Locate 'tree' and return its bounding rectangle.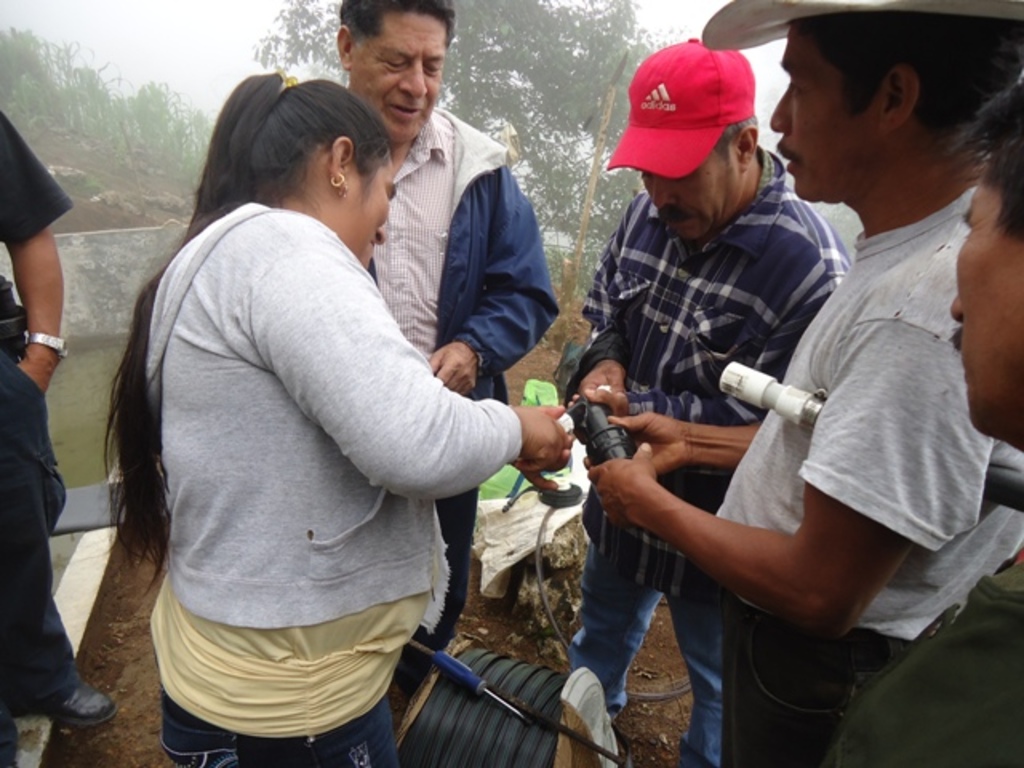
locate(248, 0, 666, 326).
